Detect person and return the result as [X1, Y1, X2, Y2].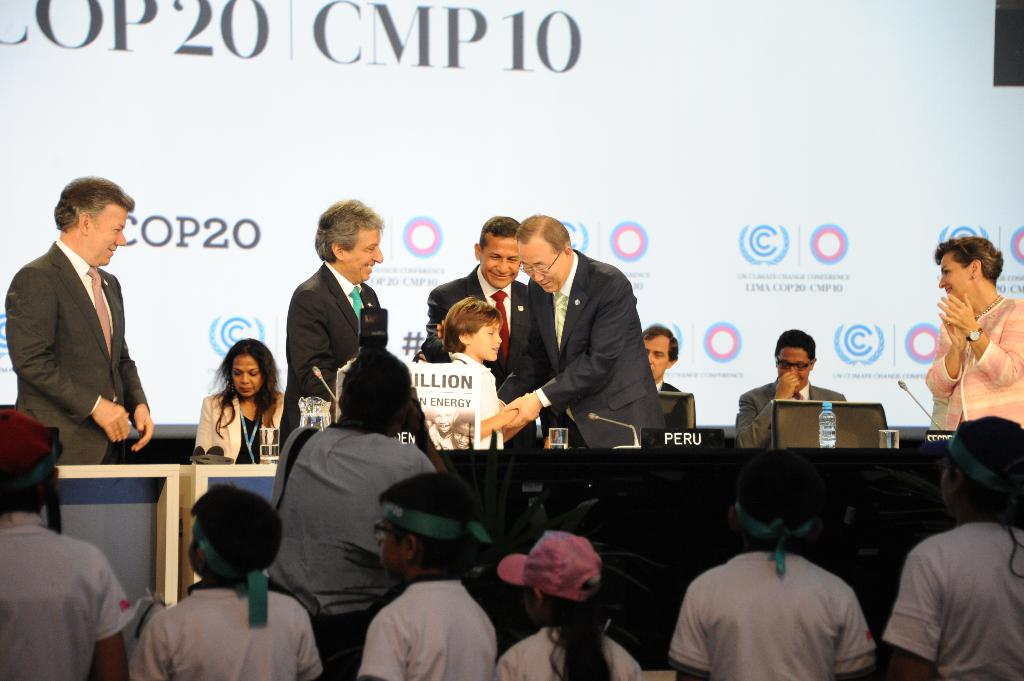
[509, 204, 662, 444].
